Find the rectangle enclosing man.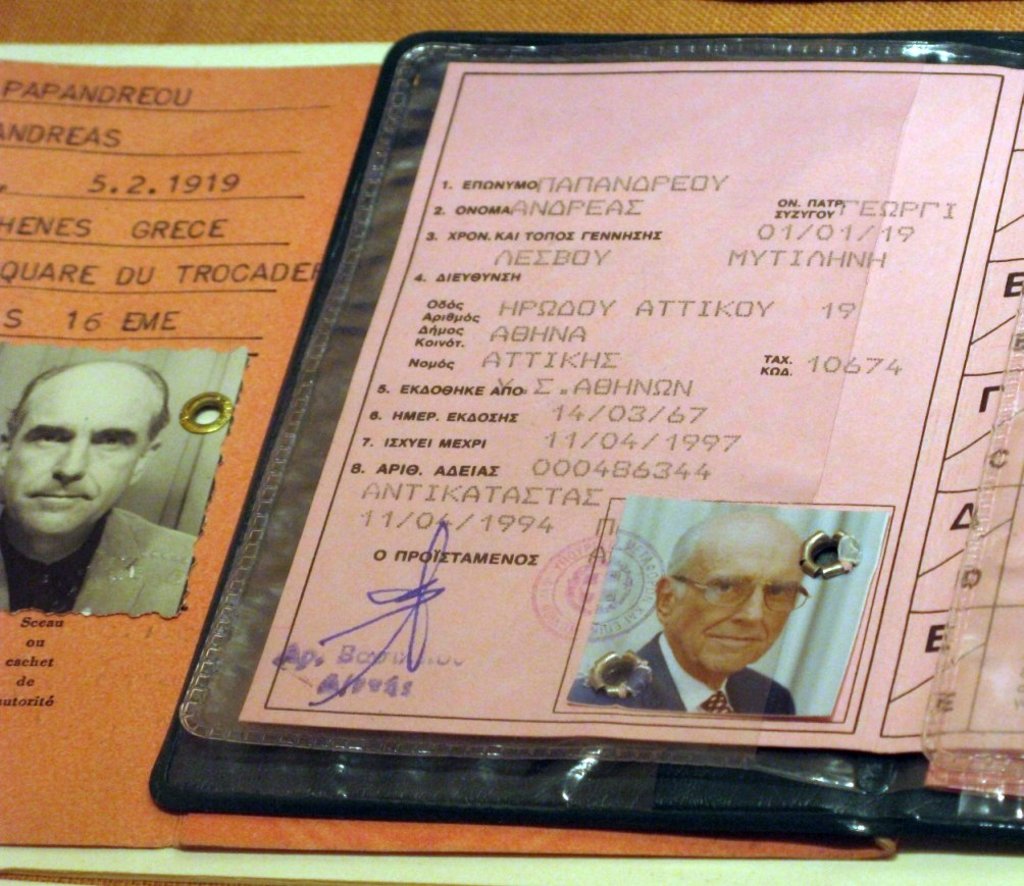
crop(568, 508, 808, 715).
